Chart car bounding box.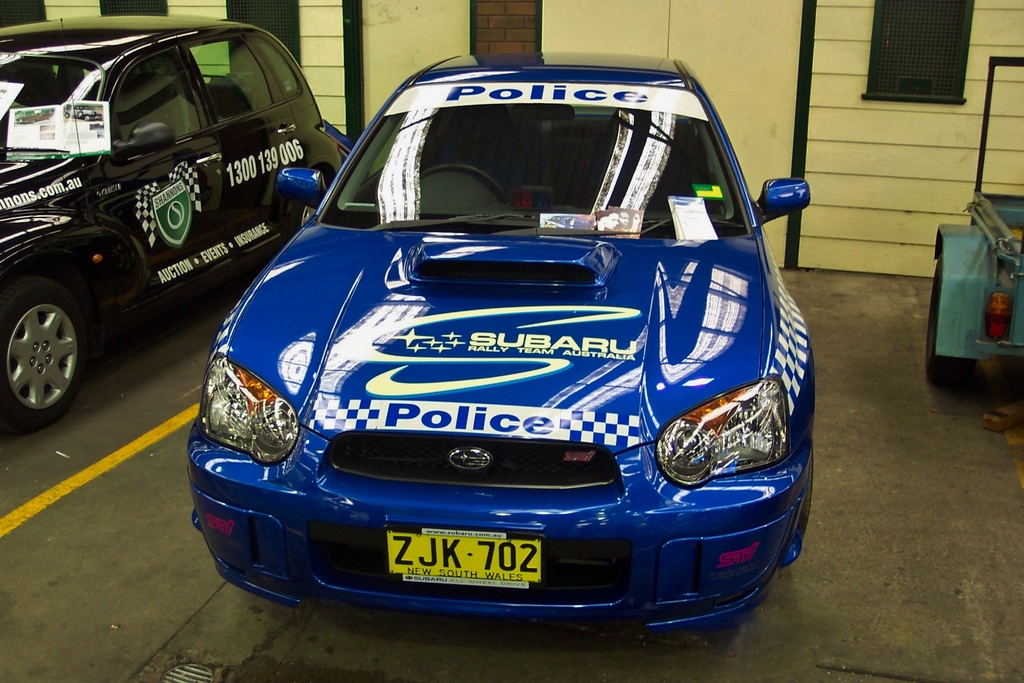
Charted: 175,46,820,647.
